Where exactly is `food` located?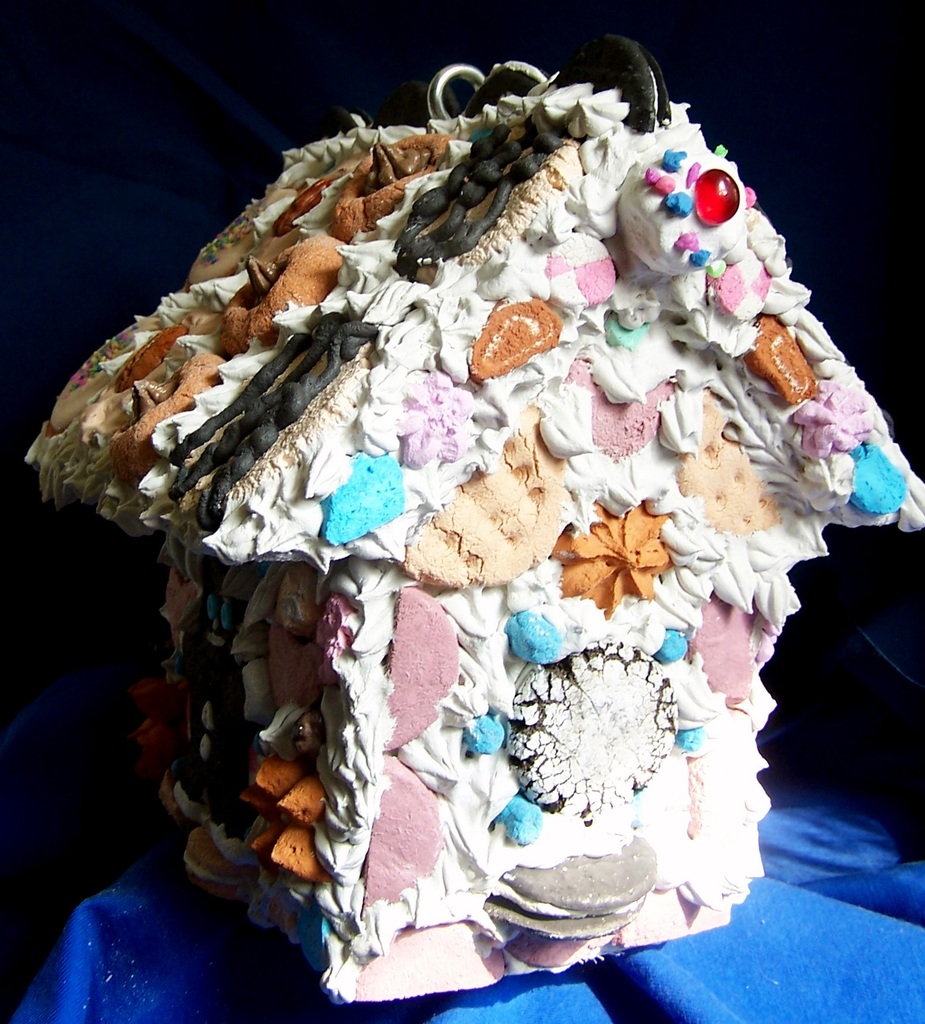
Its bounding box is (21, 29, 918, 1016).
